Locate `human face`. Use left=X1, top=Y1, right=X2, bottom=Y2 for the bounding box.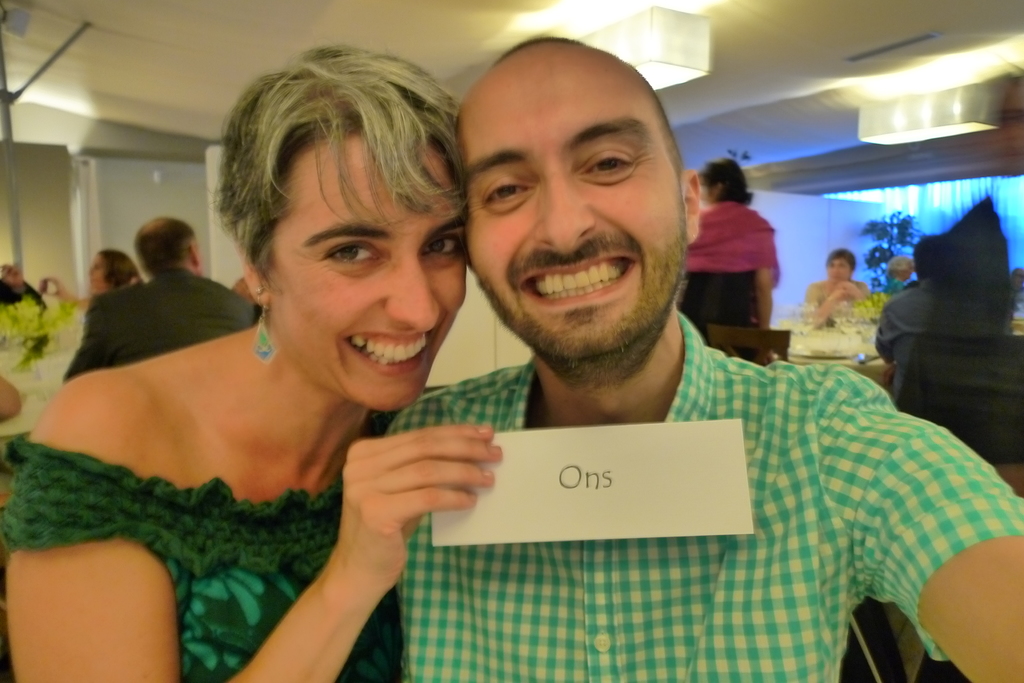
left=92, top=253, right=106, bottom=287.
